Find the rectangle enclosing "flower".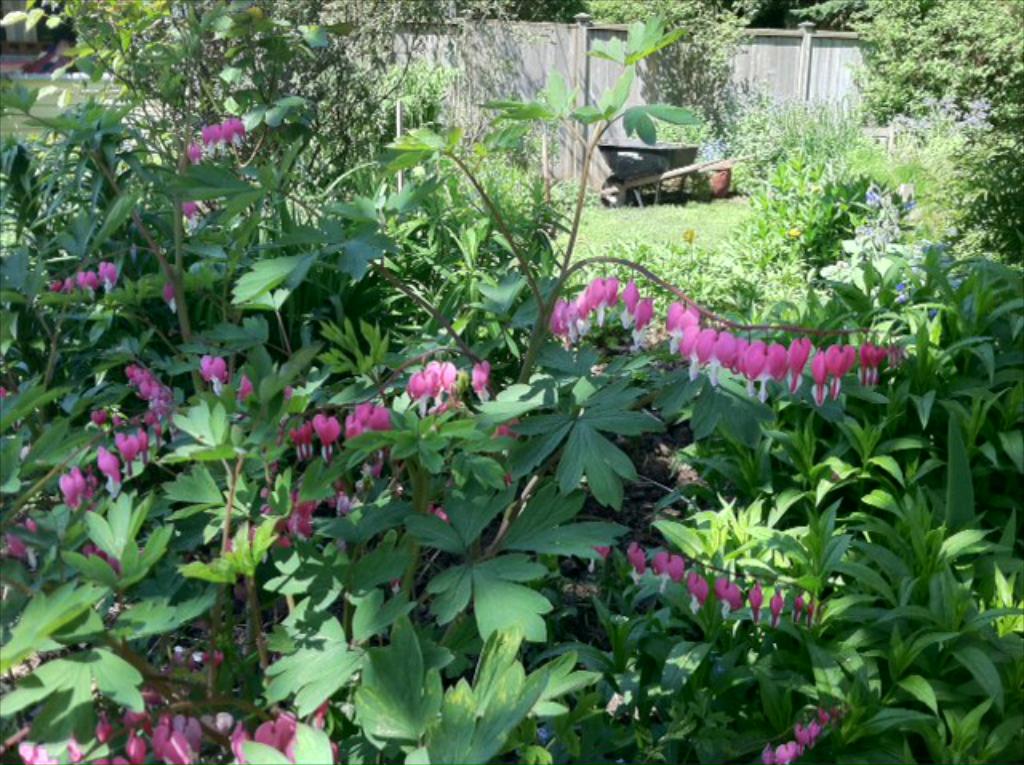
left=656, top=546, right=669, bottom=578.
